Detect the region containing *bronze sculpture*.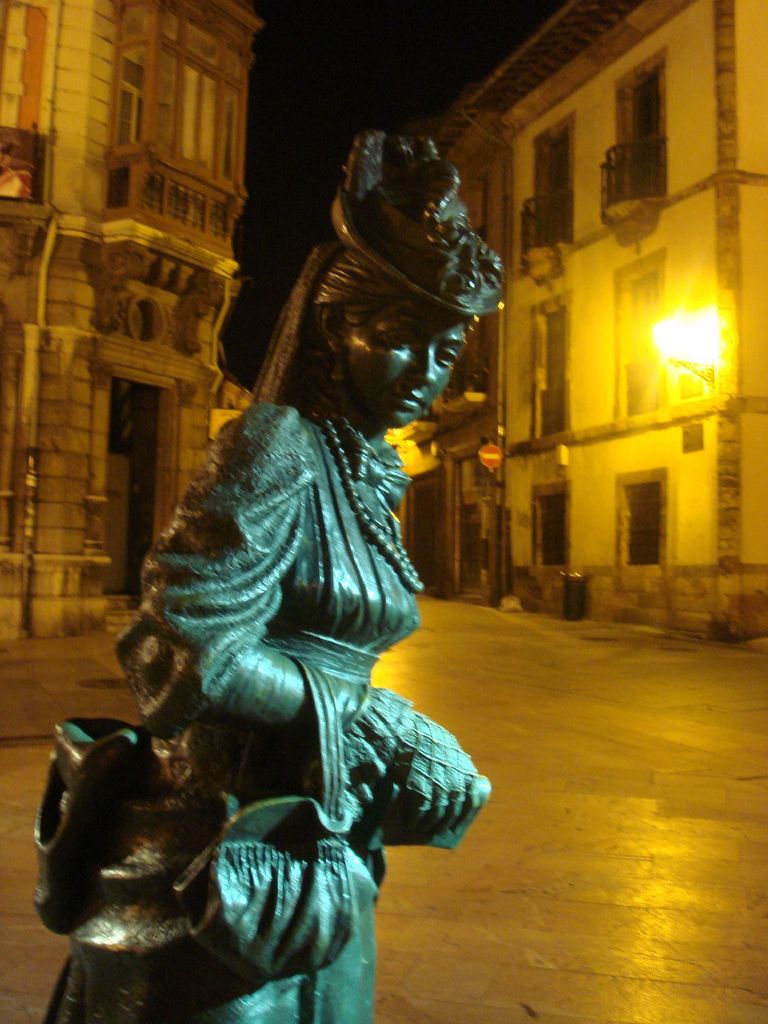
select_region(31, 122, 492, 1019).
